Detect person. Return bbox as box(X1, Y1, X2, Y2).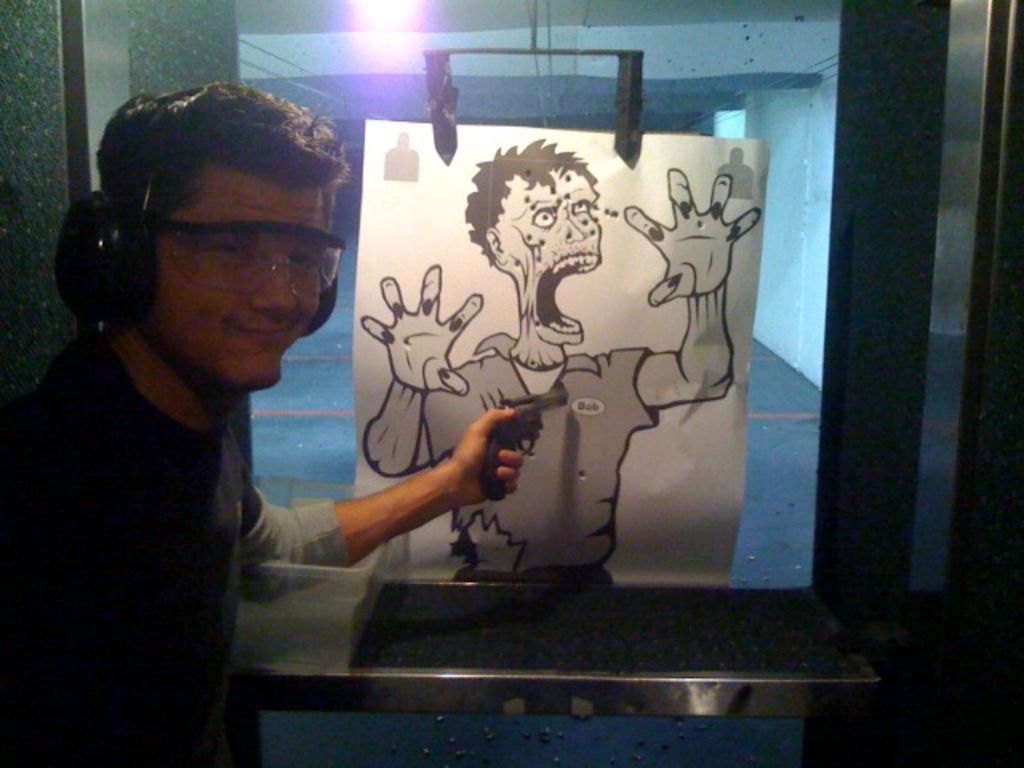
box(27, 90, 474, 730).
